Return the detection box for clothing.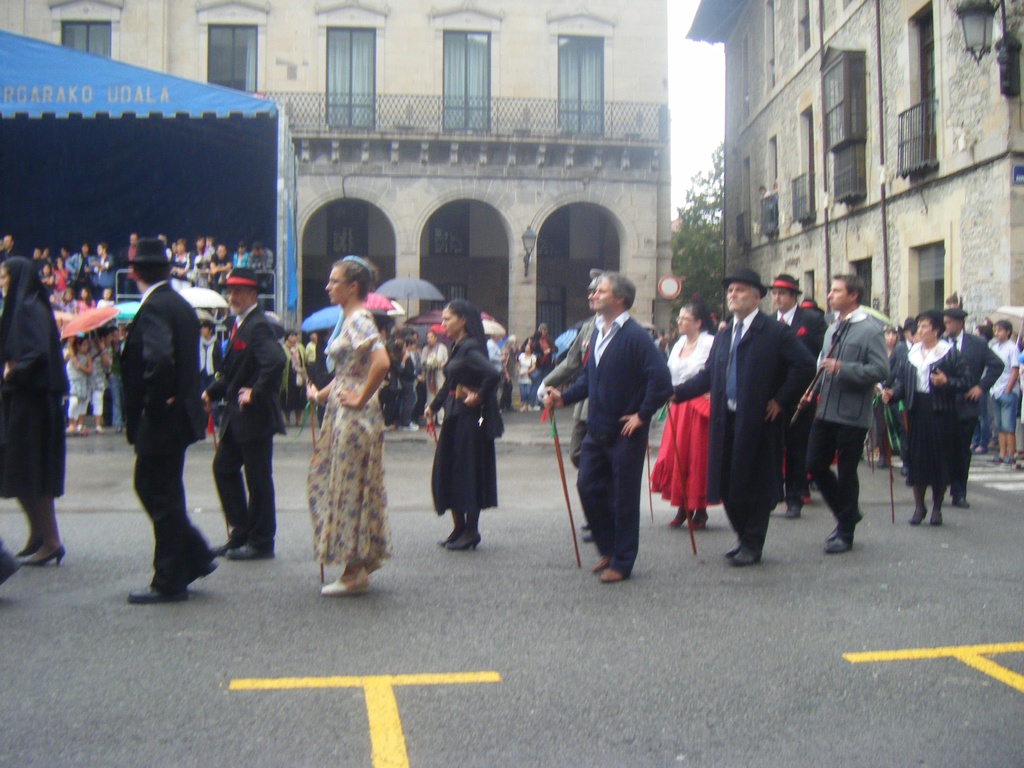
x1=975, y1=399, x2=1001, y2=458.
